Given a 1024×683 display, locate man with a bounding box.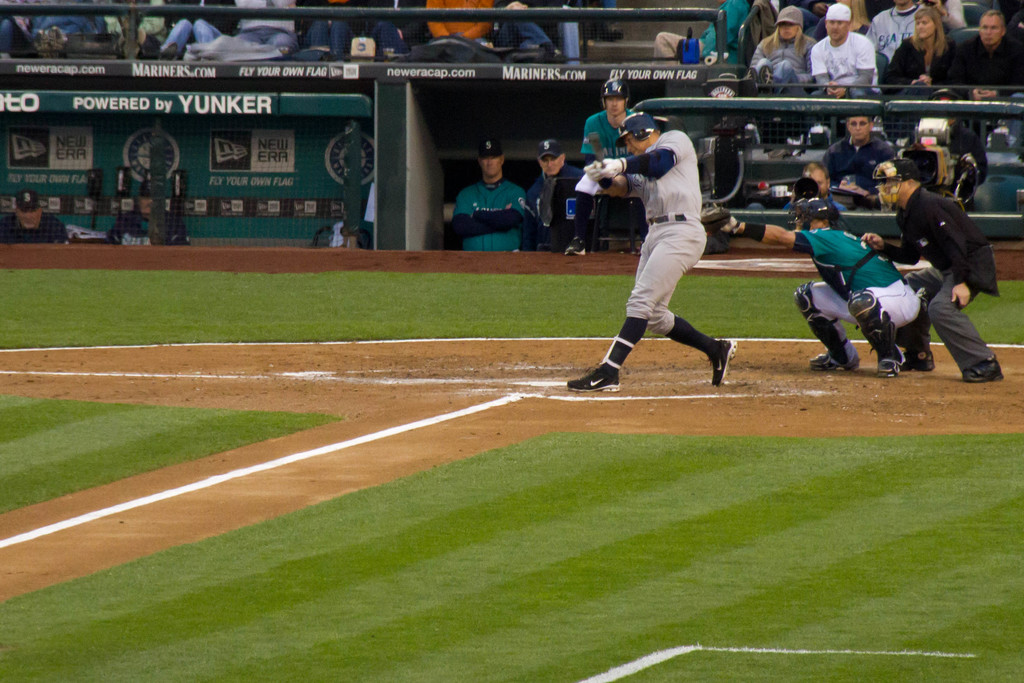
Located: <bbox>722, 186, 927, 379</bbox>.
